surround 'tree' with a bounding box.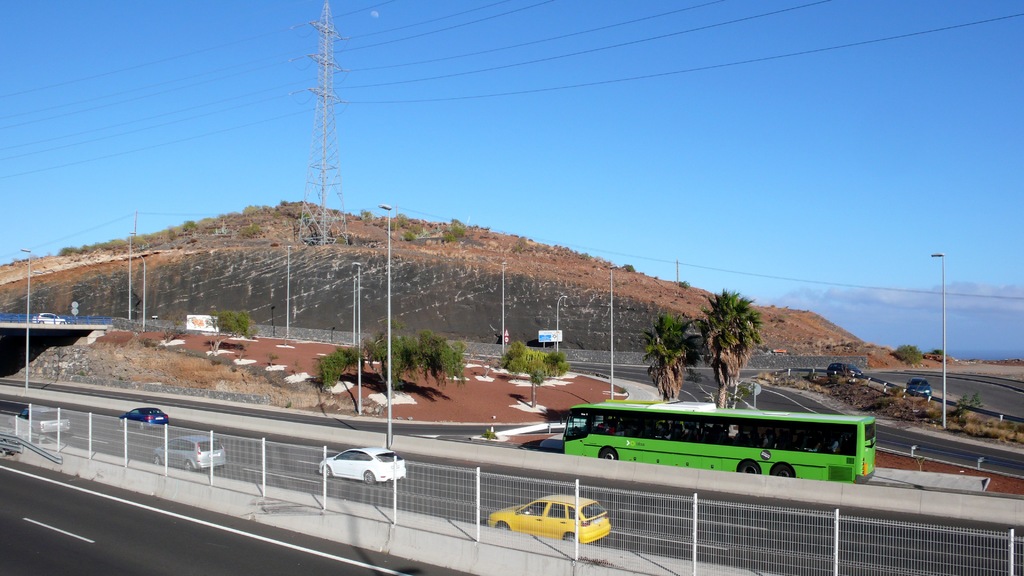
bbox=[366, 332, 476, 395].
